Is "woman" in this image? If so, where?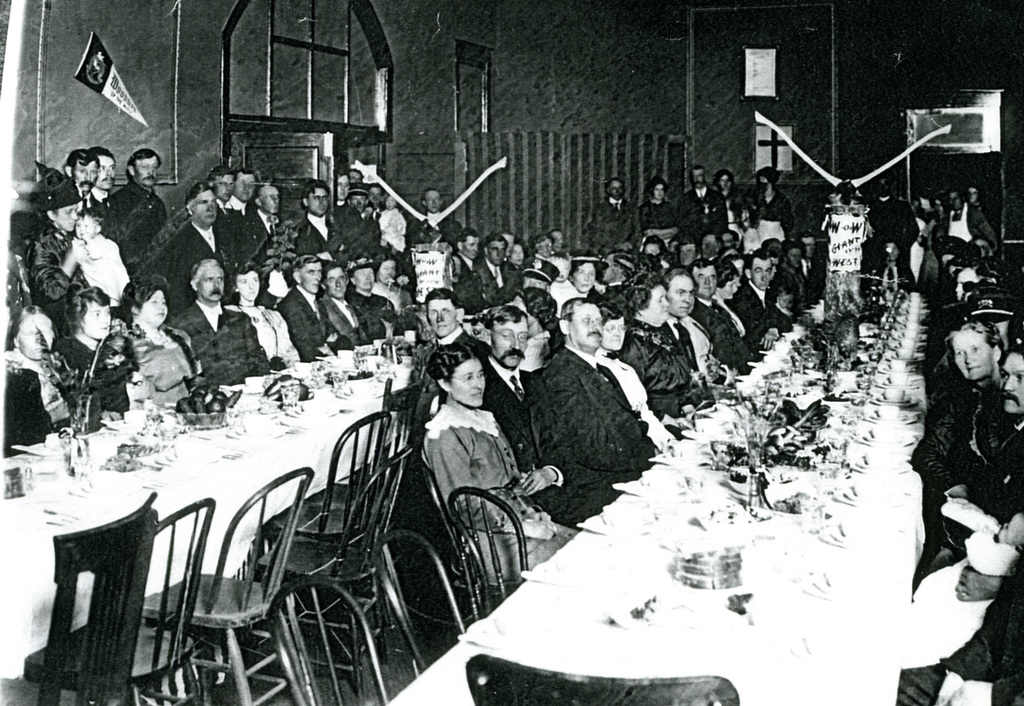
Yes, at 568,248,610,300.
